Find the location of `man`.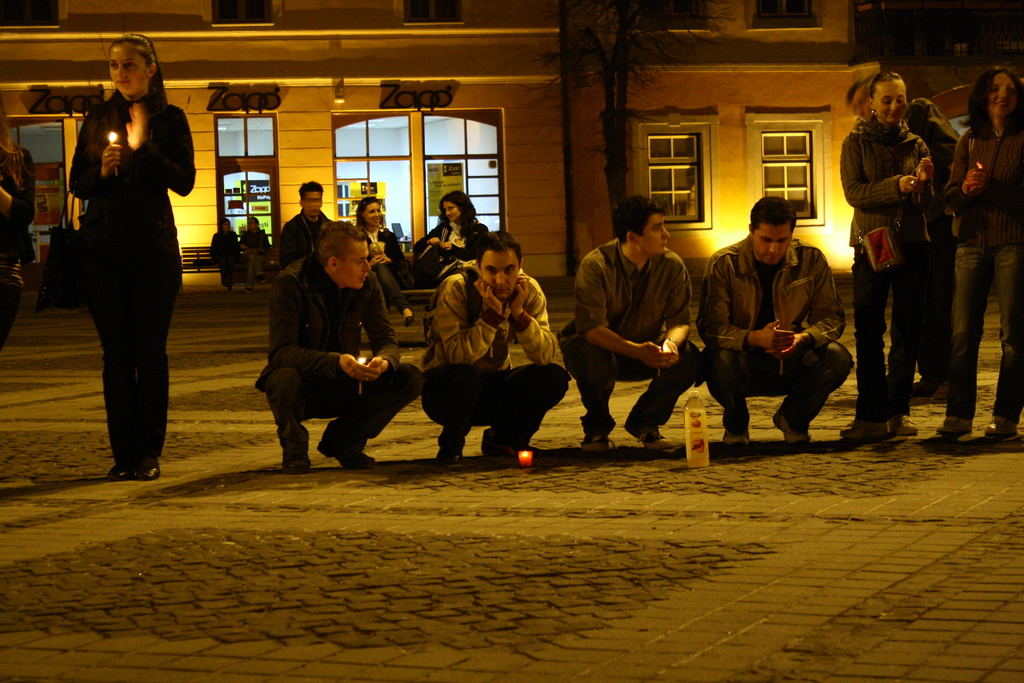
Location: Rect(279, 178, 335, 278).
